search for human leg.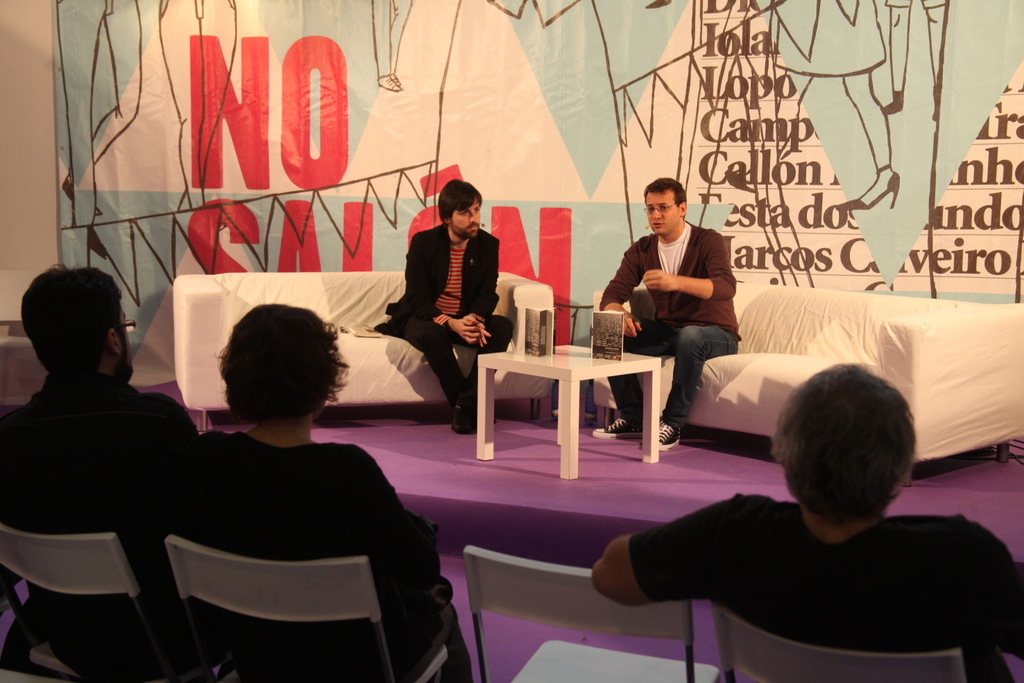
Found at 591/324/666/439.
